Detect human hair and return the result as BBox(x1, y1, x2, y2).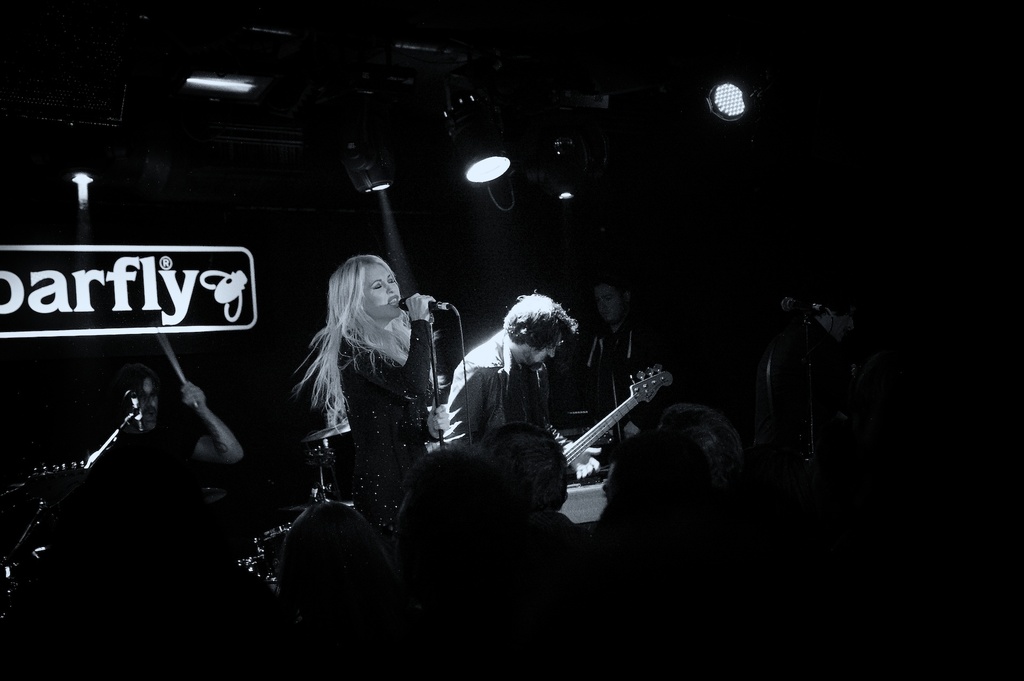
BBox(307, 252, 424, 434).
